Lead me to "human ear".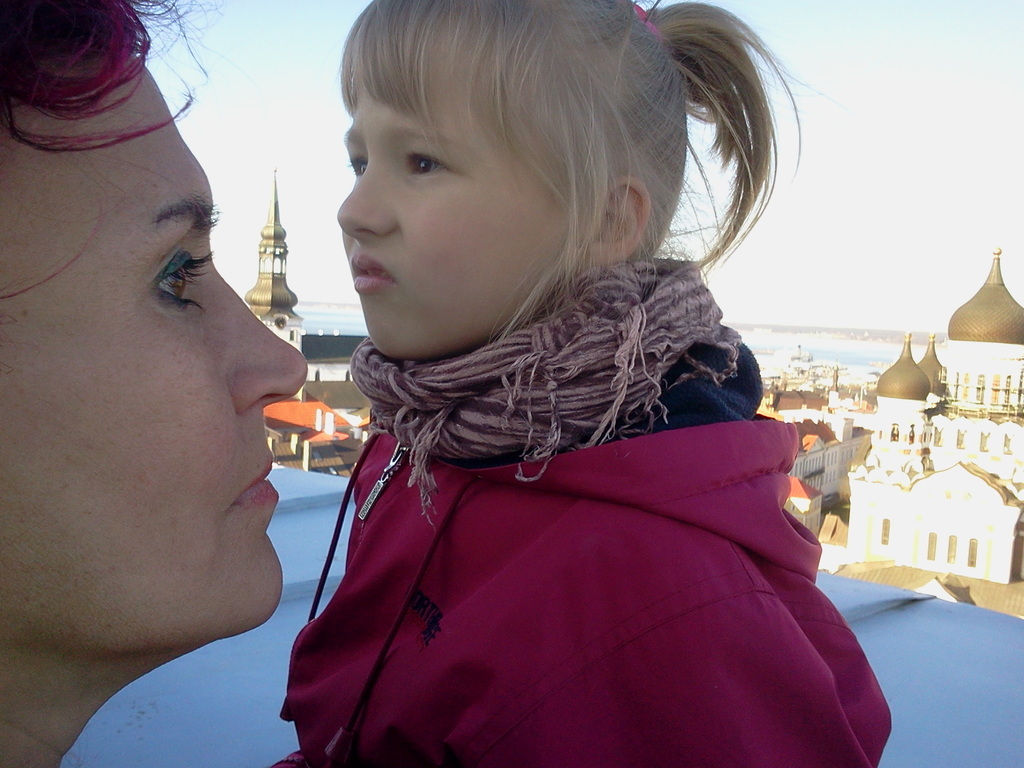
Lead to region(584, 180, 652, 268).
